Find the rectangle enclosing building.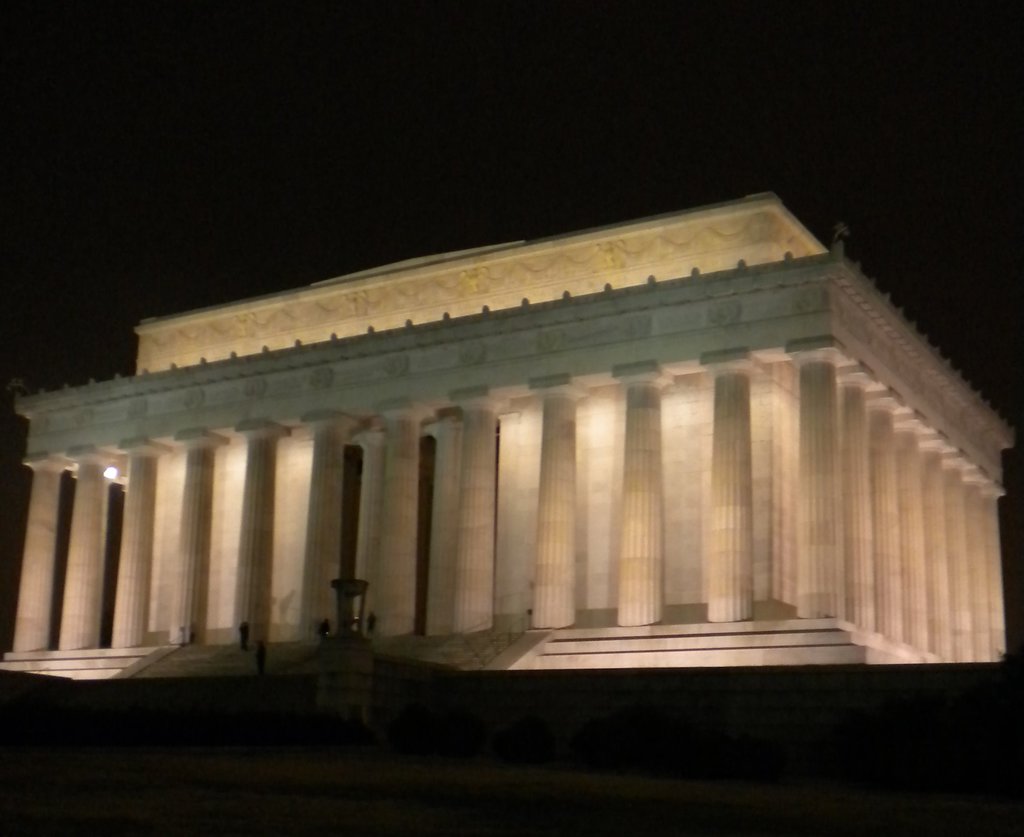
x1=0 y1=190 x2=1017 y2=685.
